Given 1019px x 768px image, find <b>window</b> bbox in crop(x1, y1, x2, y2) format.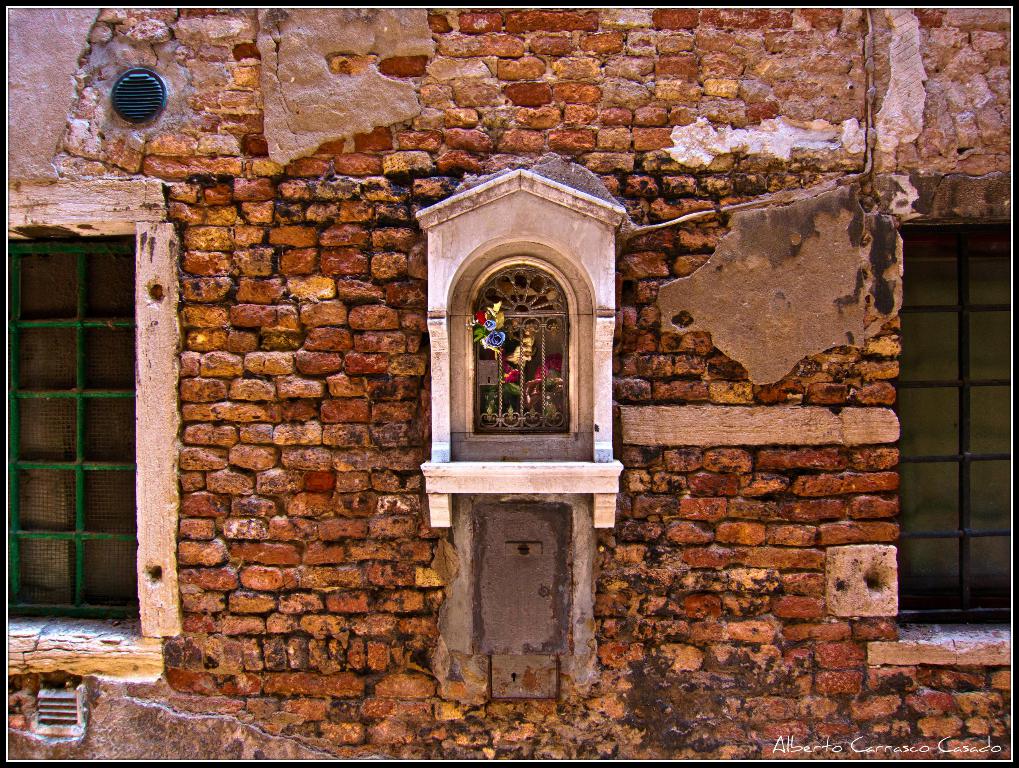
crop(892, 218, 1009, 632).
